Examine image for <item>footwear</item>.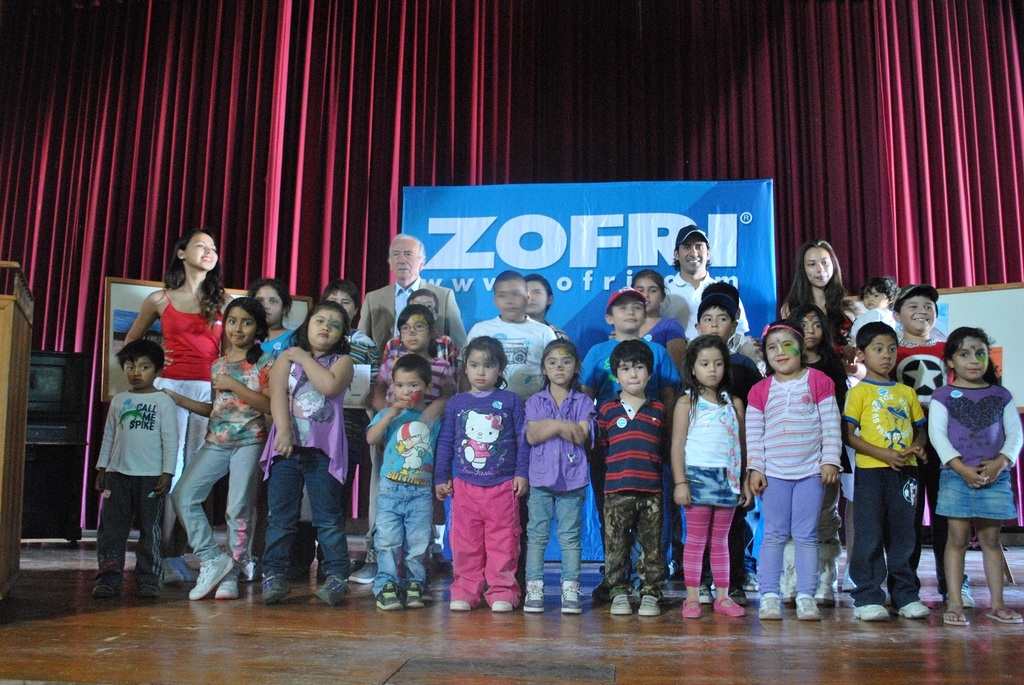
Examination result: <box>313,574,350,606</box>.
